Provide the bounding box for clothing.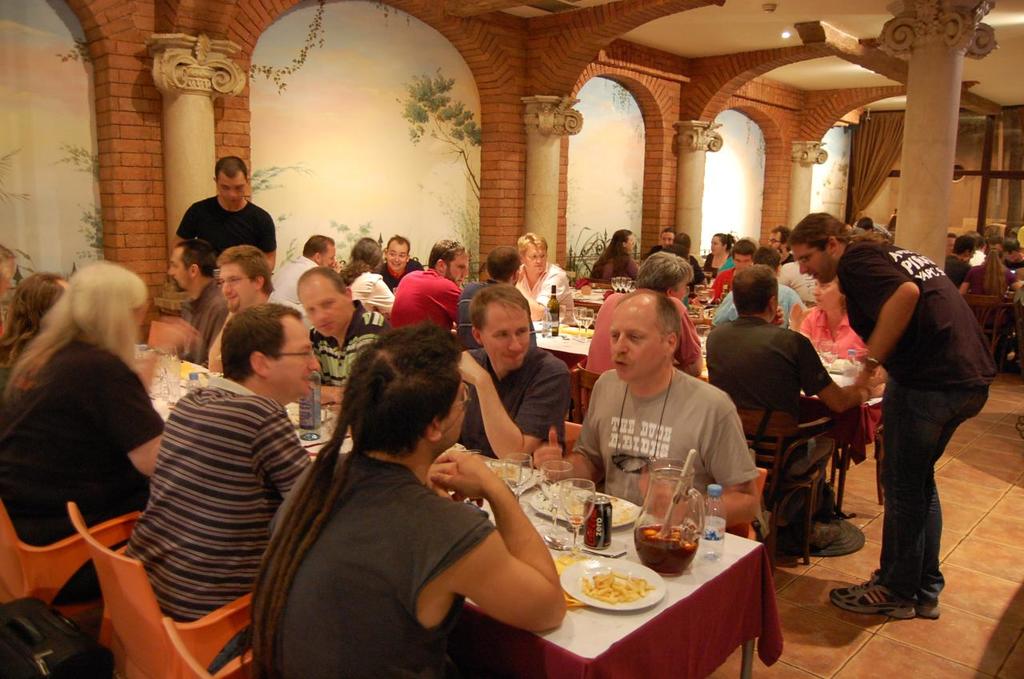
rect(518, 261, 580, 321).
